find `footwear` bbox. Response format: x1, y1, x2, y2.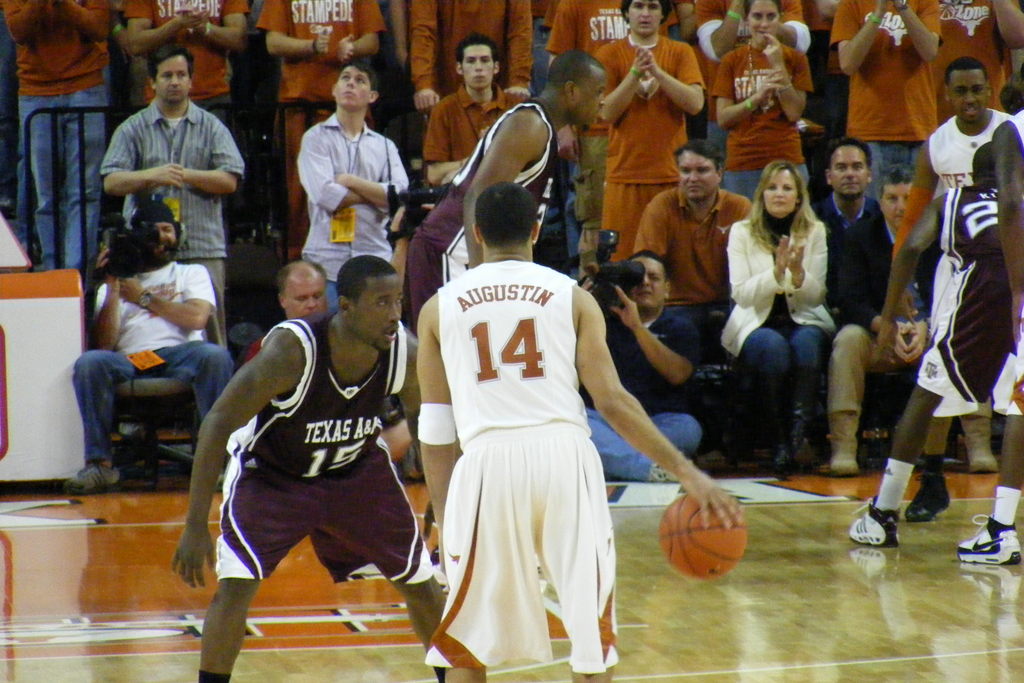
843, 497, 906, 548.
